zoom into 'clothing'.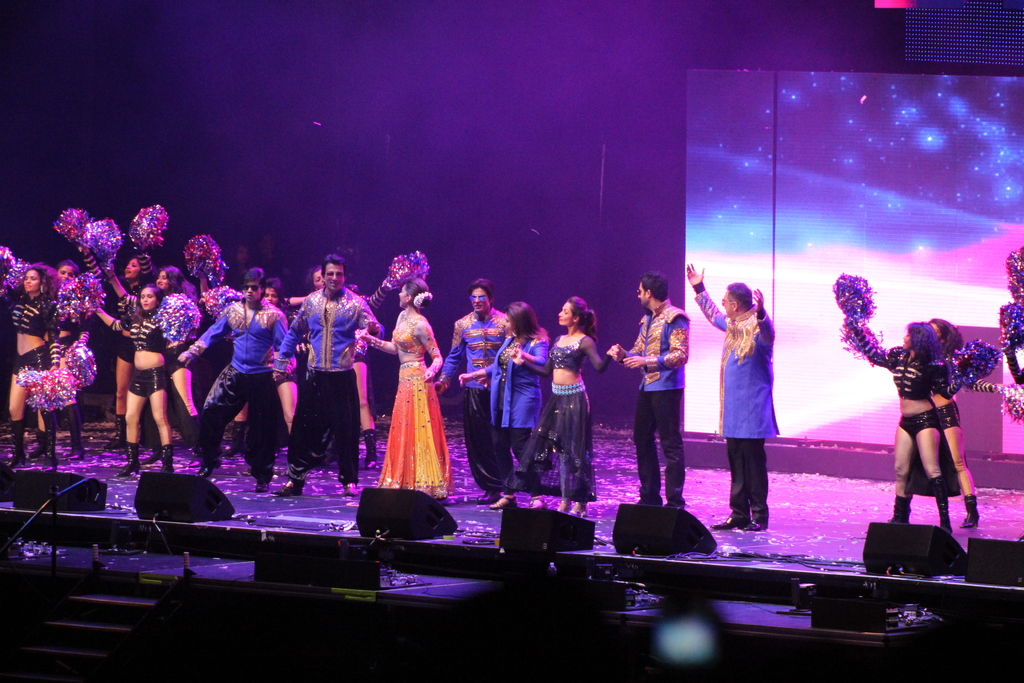
Zoom target: x1=439, y1=309, x2=509, y2=386.
